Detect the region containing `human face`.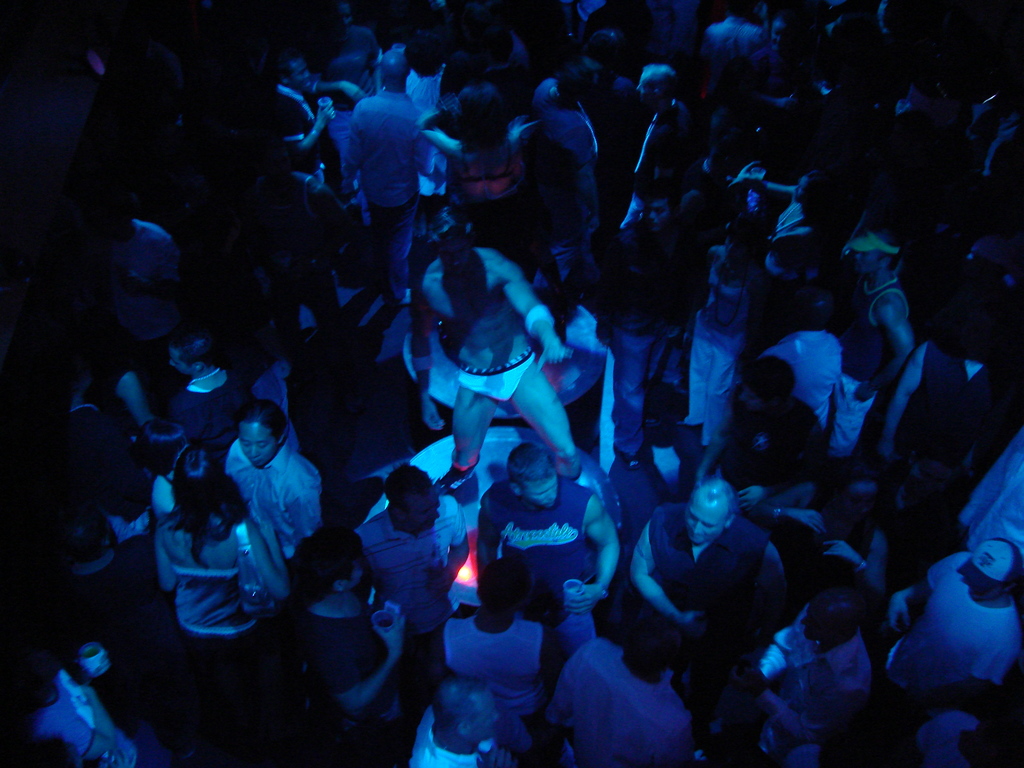
left=408, top=488, right=447, bottom=527.
